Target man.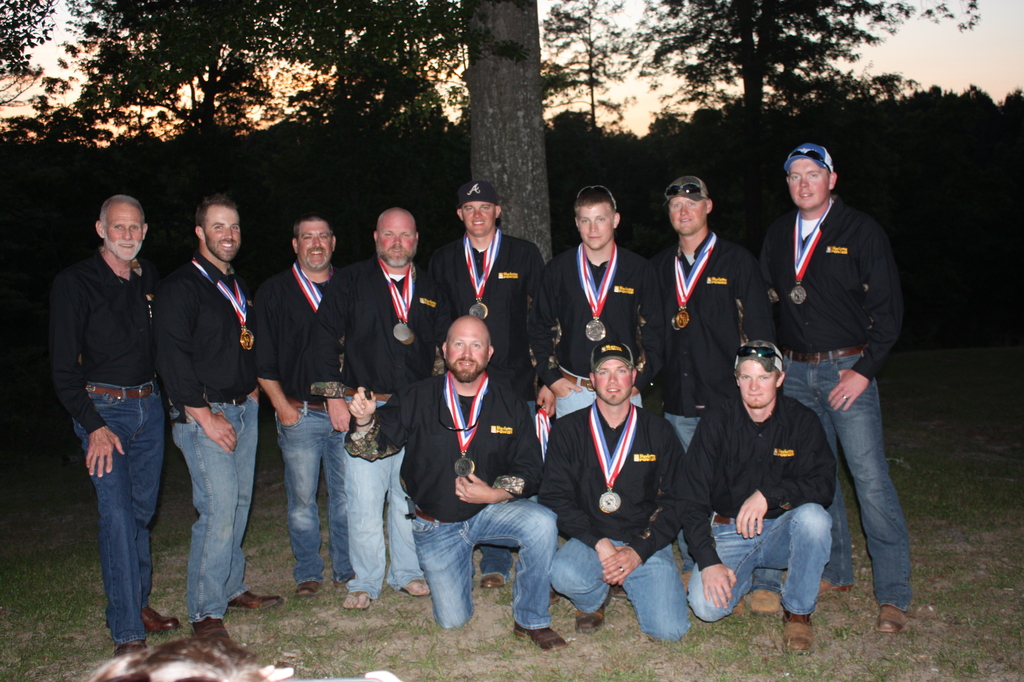
Target region: [427, 181, 553, 590].
